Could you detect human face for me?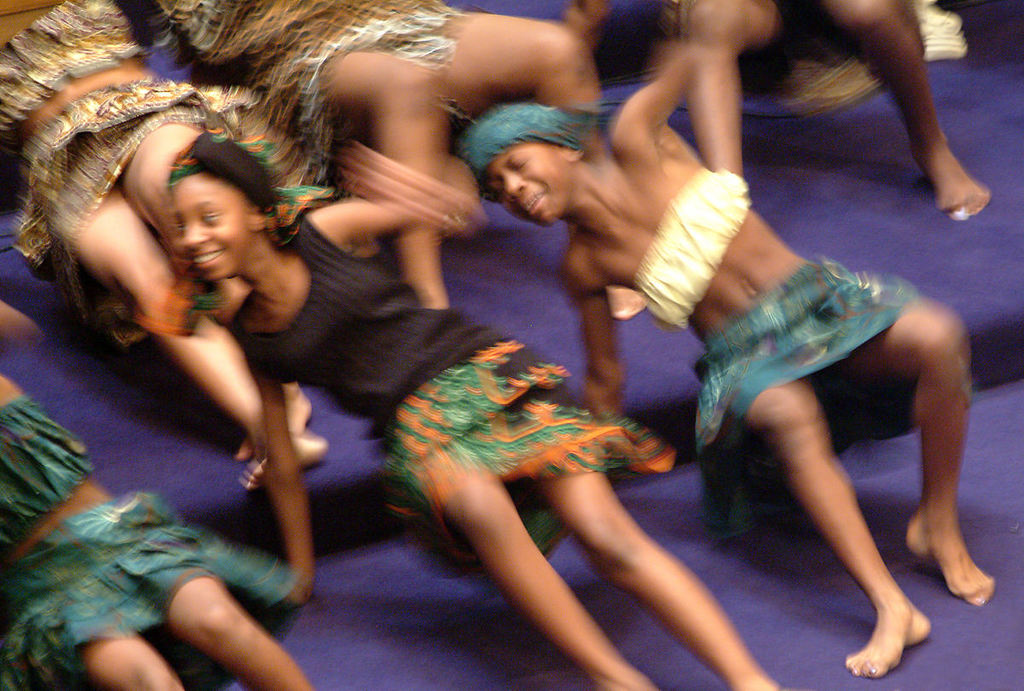
Detection result: left=172, top=172, right=253, bottom=282.
